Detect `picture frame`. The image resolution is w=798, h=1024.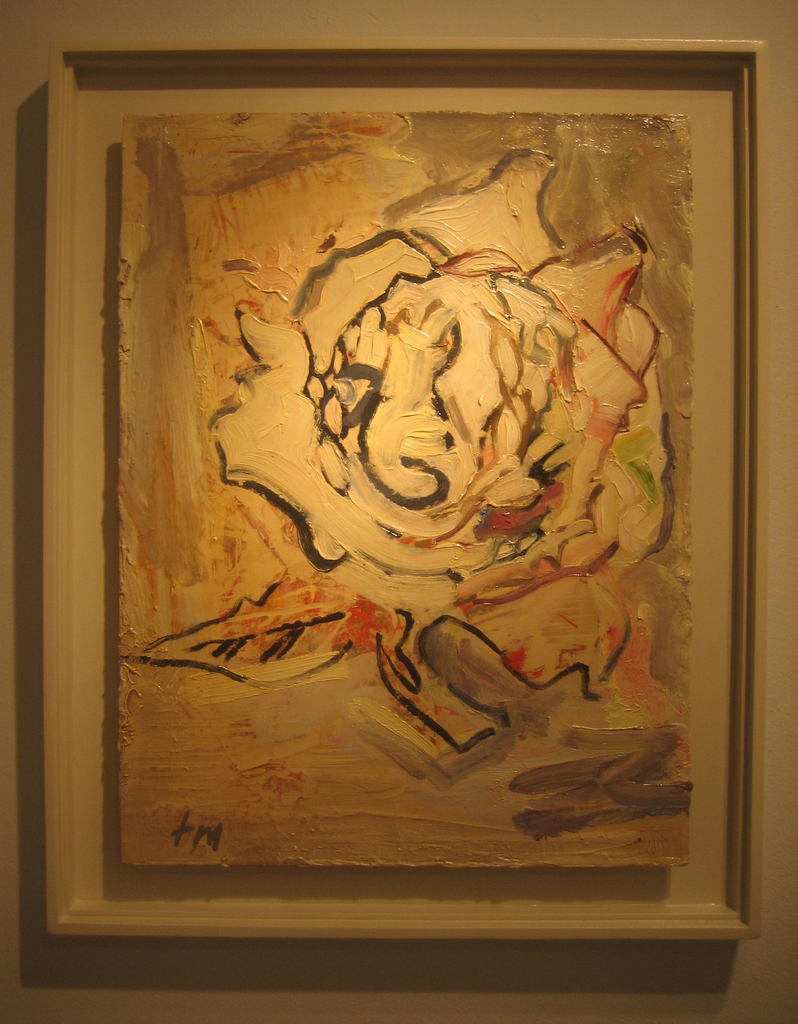
crop(0, 0, 797, 1023).
